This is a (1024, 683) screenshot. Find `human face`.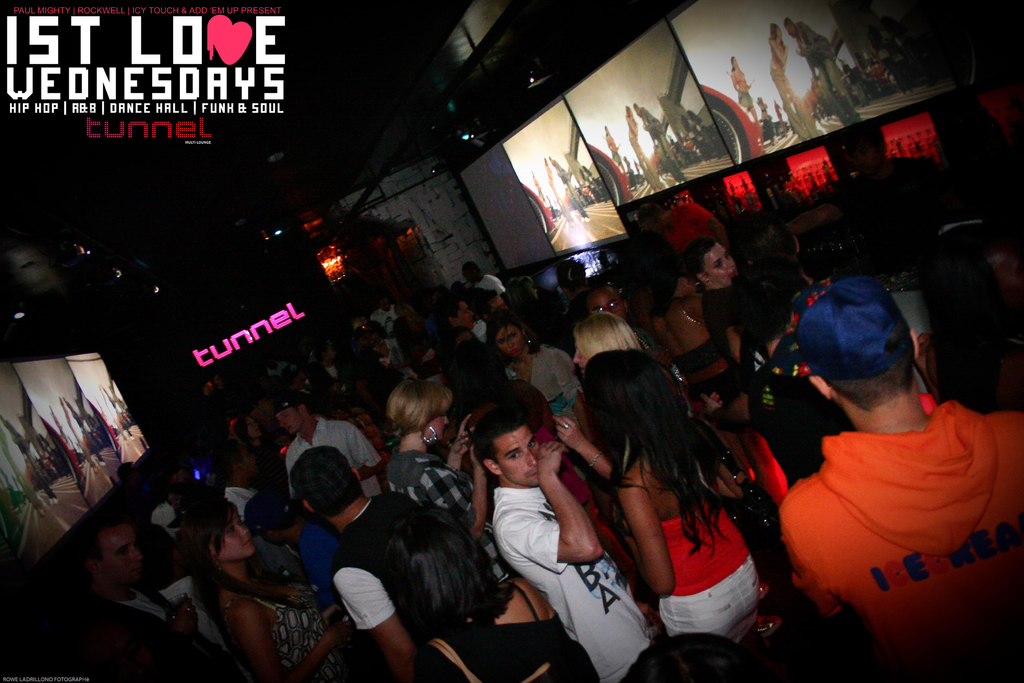
Bounding box: Rect(457, 301, 474, 329).
